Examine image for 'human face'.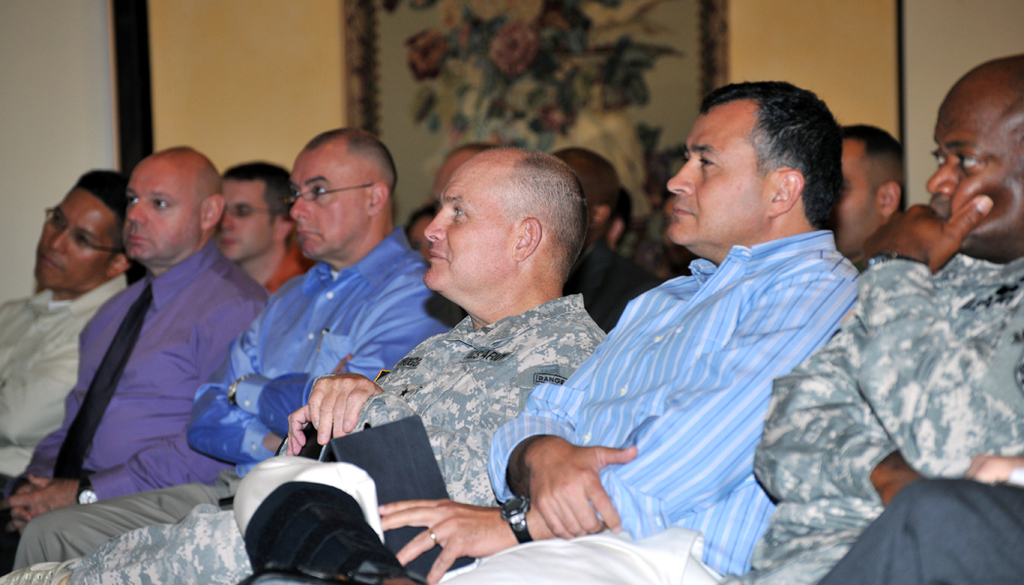
Examination result: box=[37, 184, 118, 290].
